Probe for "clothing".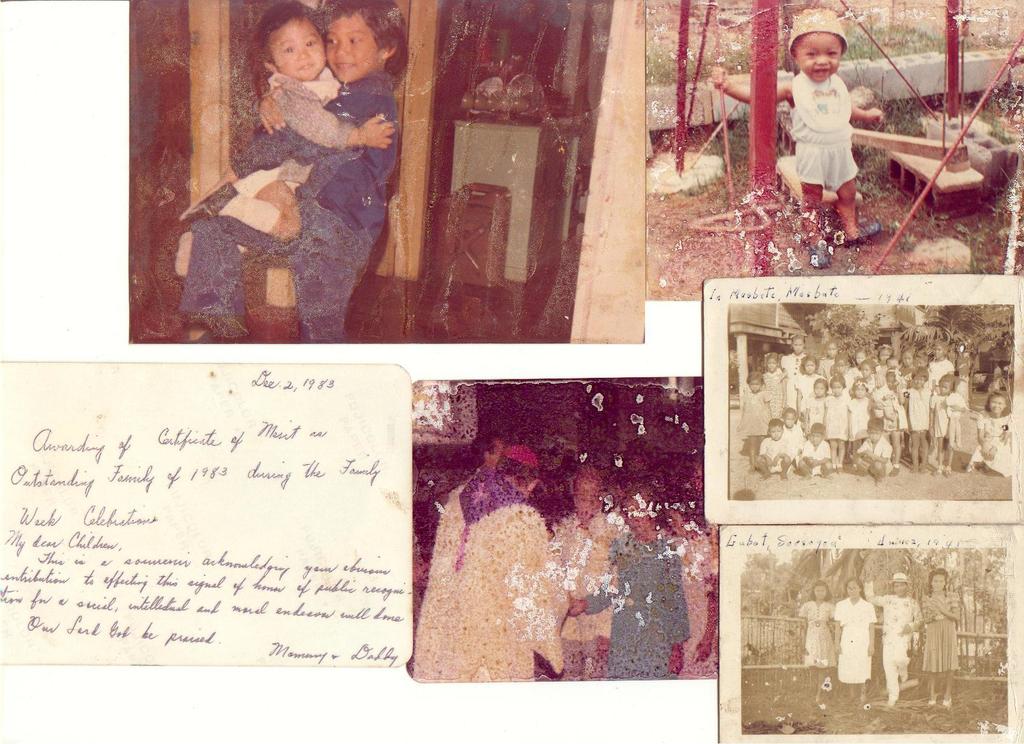
Probe result: bbox(861, 433, 891, 476).
